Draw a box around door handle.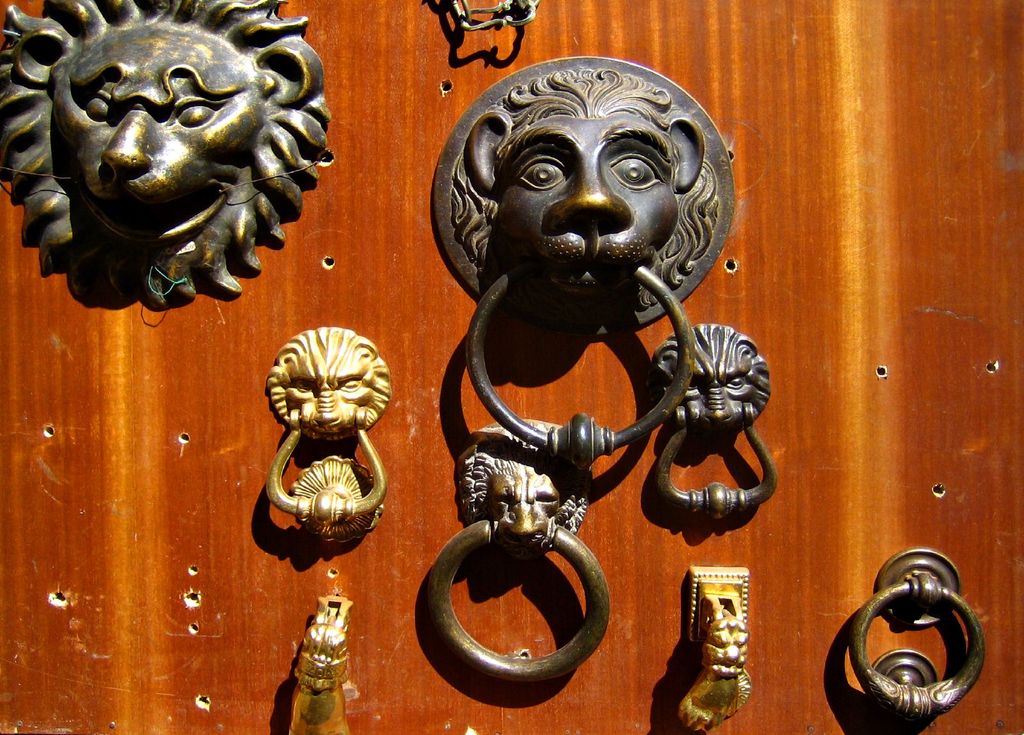
locate(433, 0, 540, 34).
